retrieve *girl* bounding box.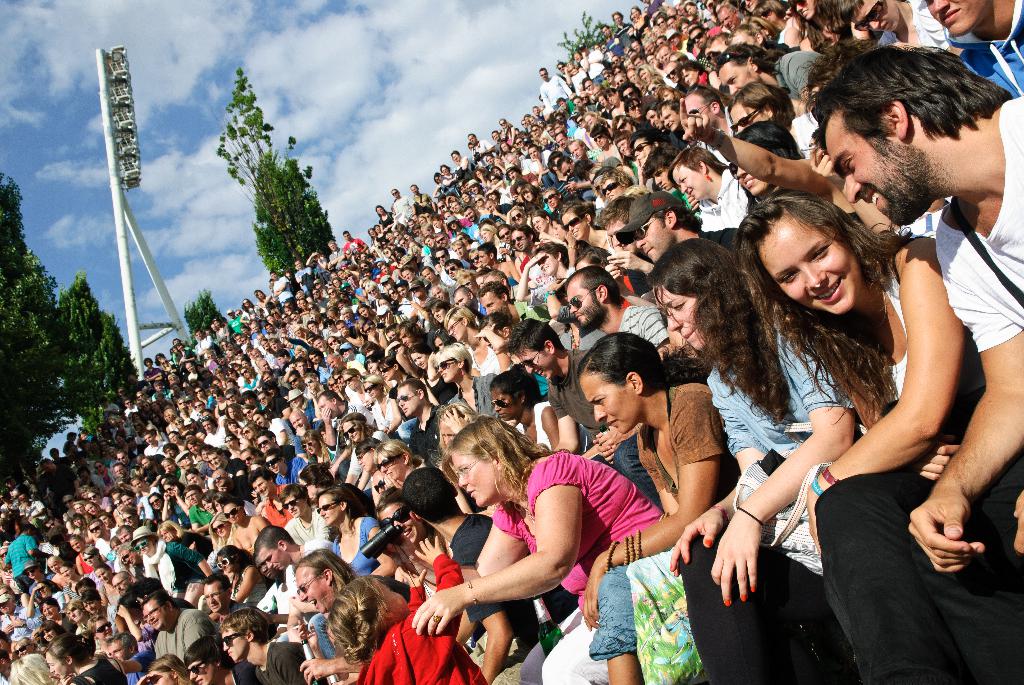
Bounding box: detection(377, 207, 394, 237).
